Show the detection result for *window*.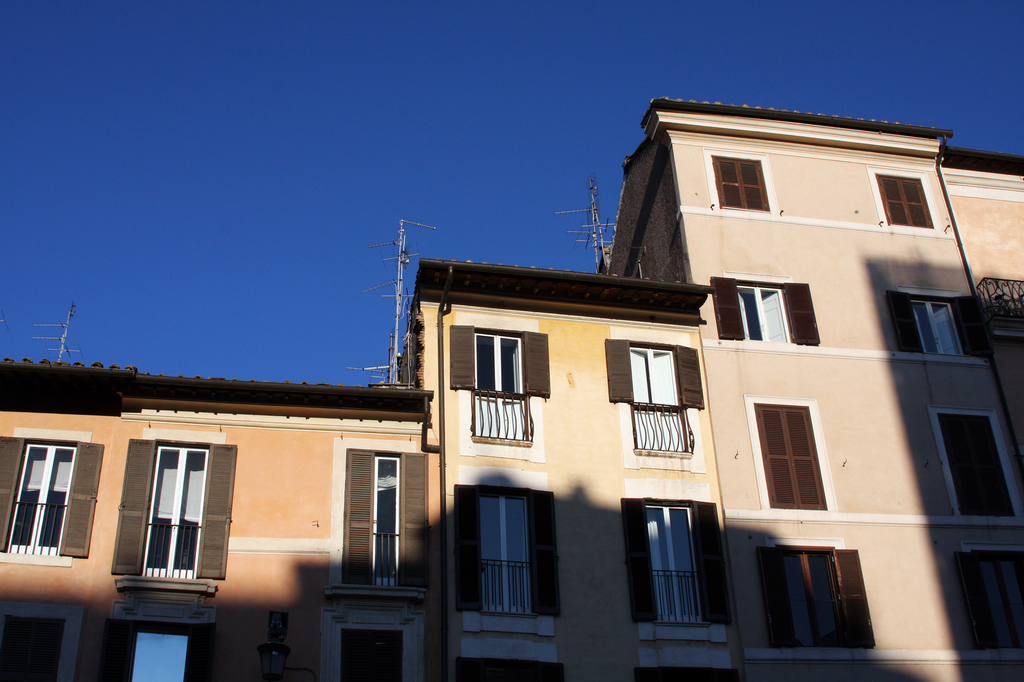
box=[956, 542, 1023, 652].
